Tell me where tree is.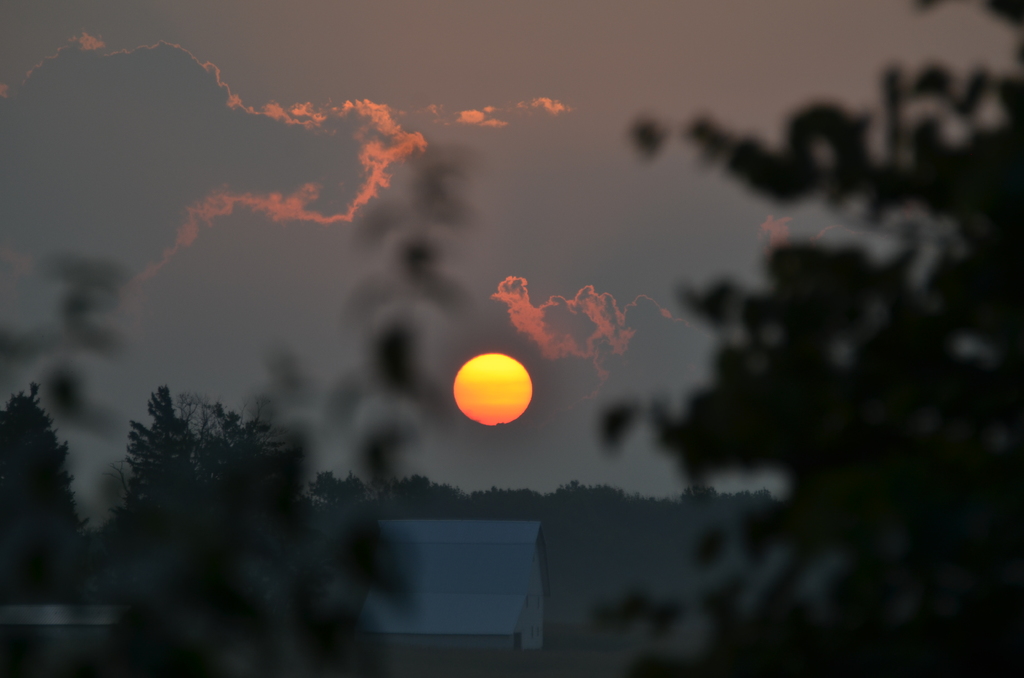
tree is at 0,381,93,604.
